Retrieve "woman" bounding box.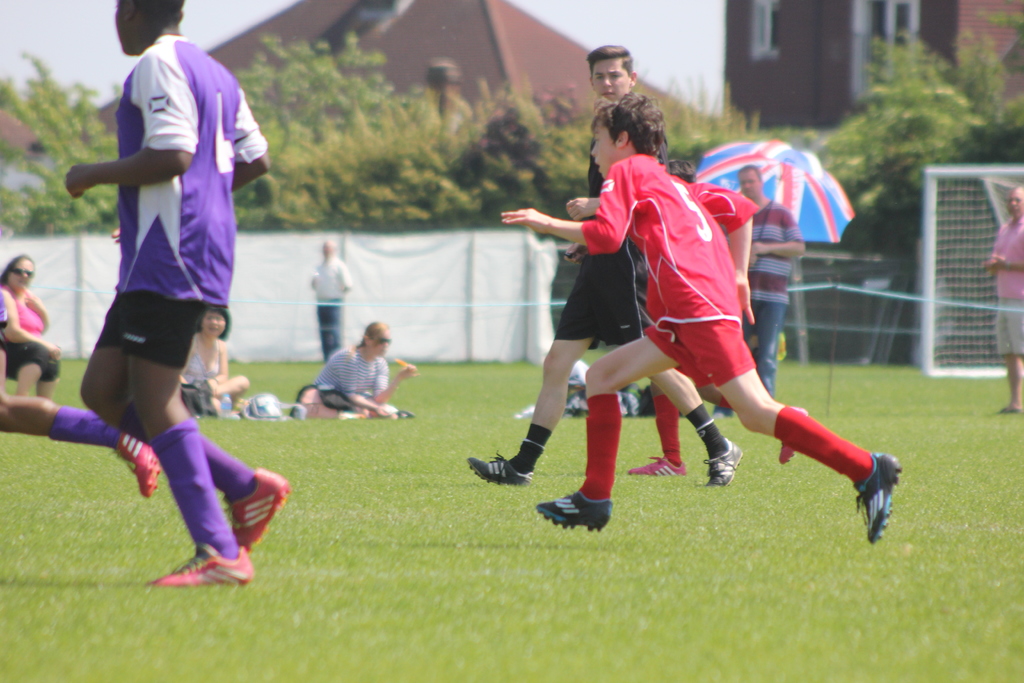
Bounding box: {"left": 299, "top": 321, "right": 421, "bottom": 417}.
